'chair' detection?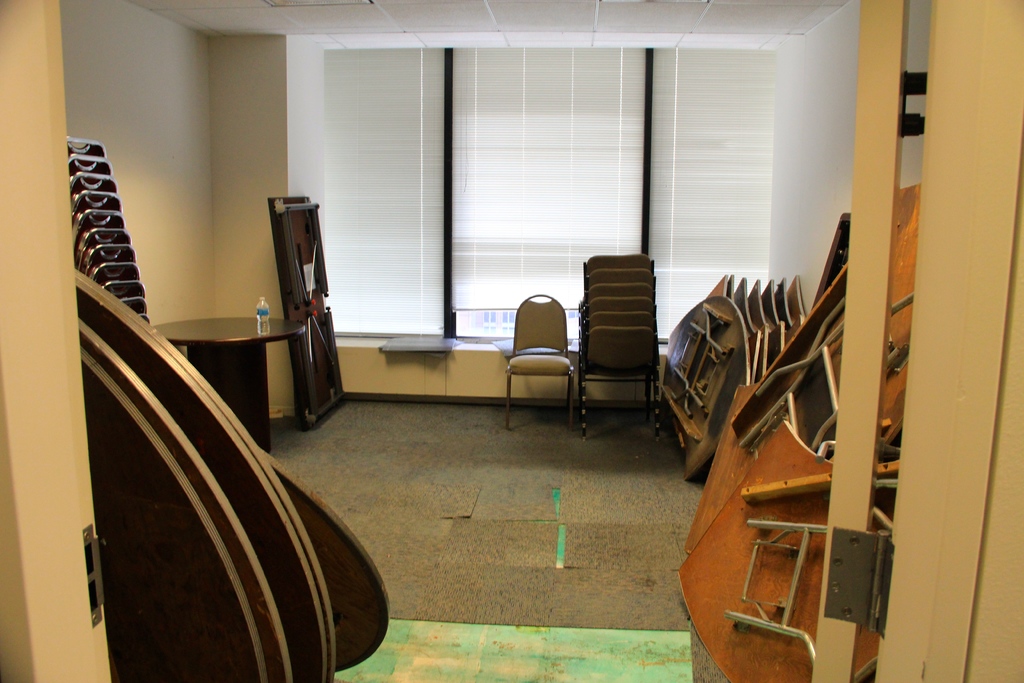
box(498, 288, 576, 440)
